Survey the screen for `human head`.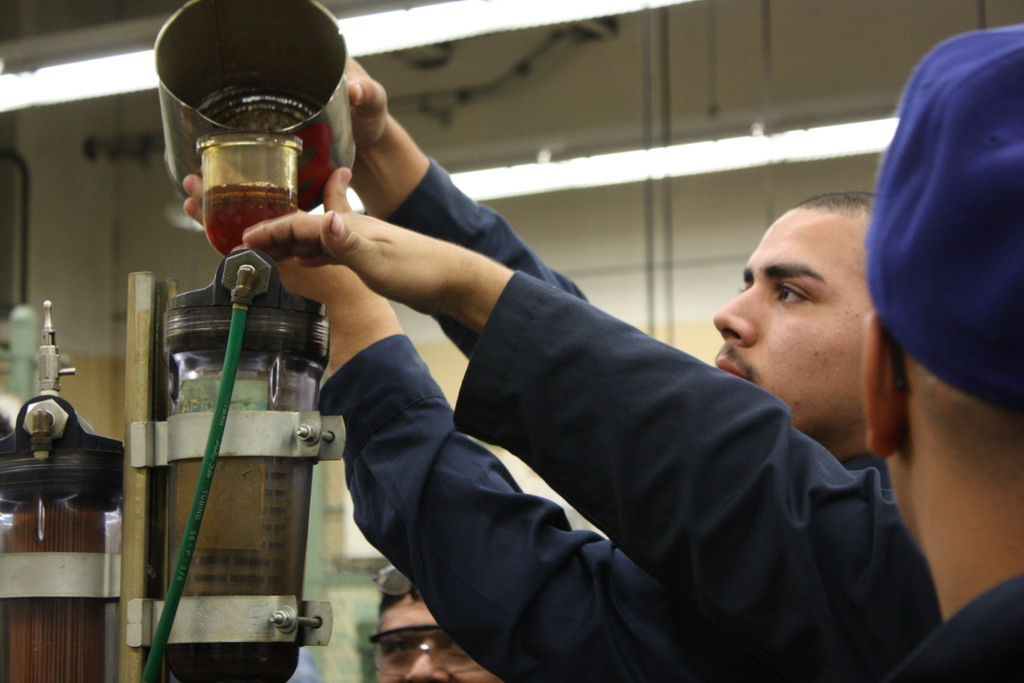
Survey found: 370,567,502,682.
